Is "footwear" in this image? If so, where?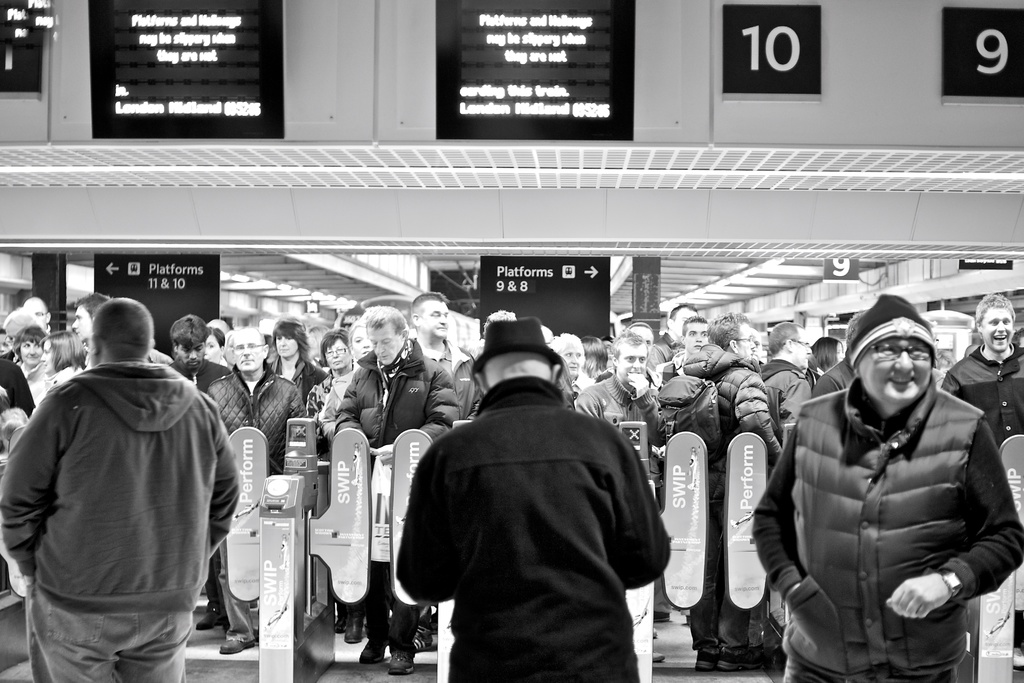
Yes, at x1=358, y1=642, x2=385, y2=664.
